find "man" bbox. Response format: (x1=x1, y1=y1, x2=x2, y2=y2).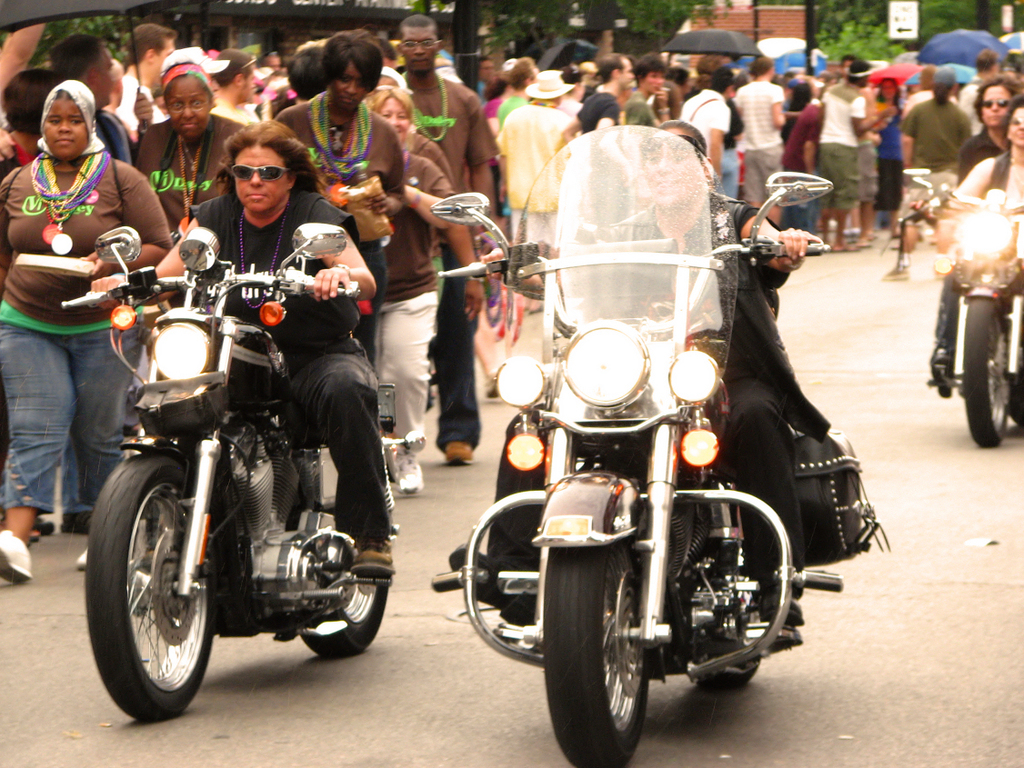
(x1=618, y1=48, x2=668, y2=131).
